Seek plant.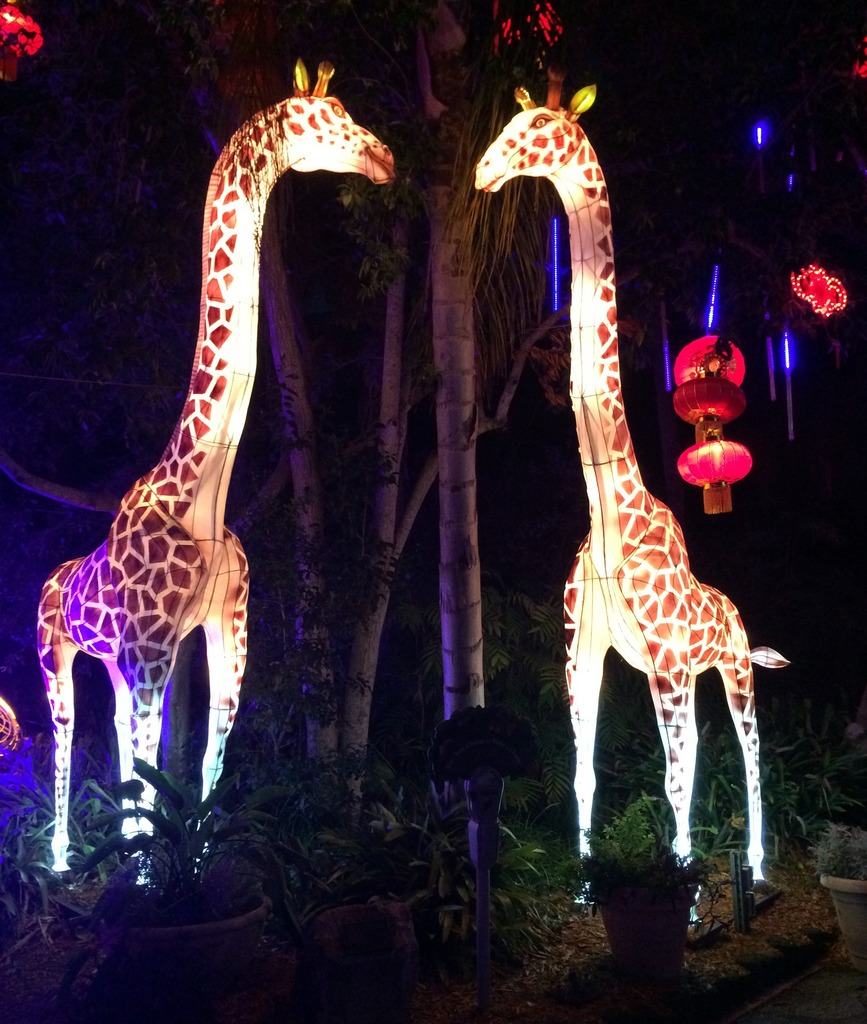
crop(808, 817, 866, 888).
